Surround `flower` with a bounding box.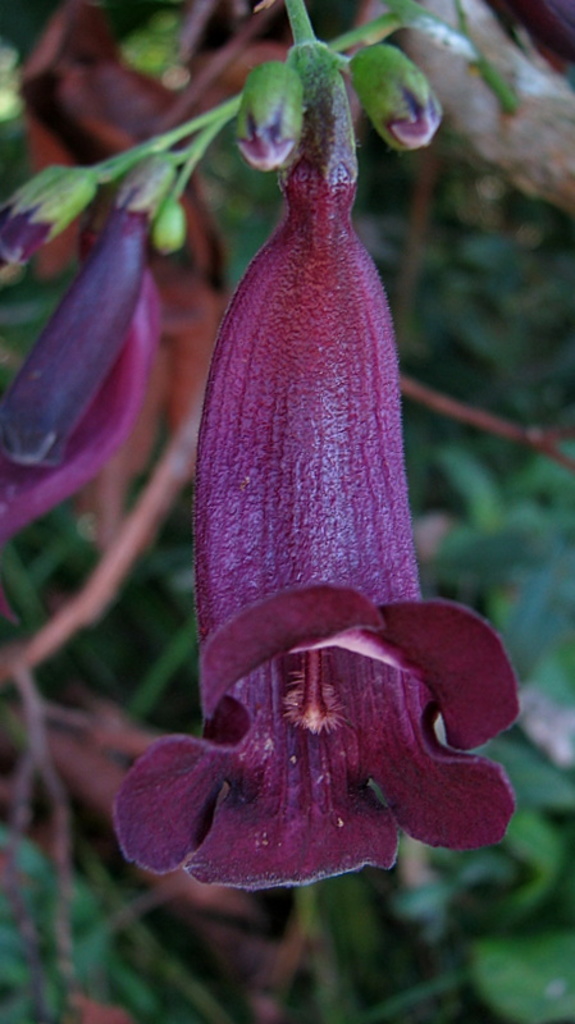
select_region(242, 114, 302, 173).
